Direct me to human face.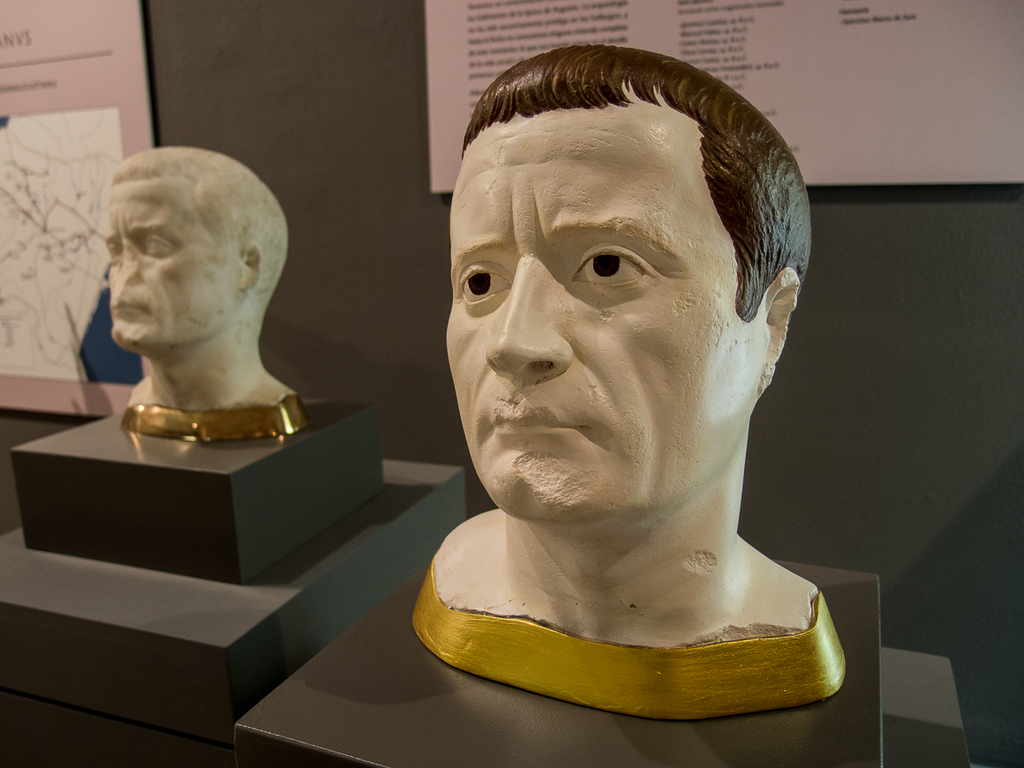
Direction: [103, 181, 213, 353].
